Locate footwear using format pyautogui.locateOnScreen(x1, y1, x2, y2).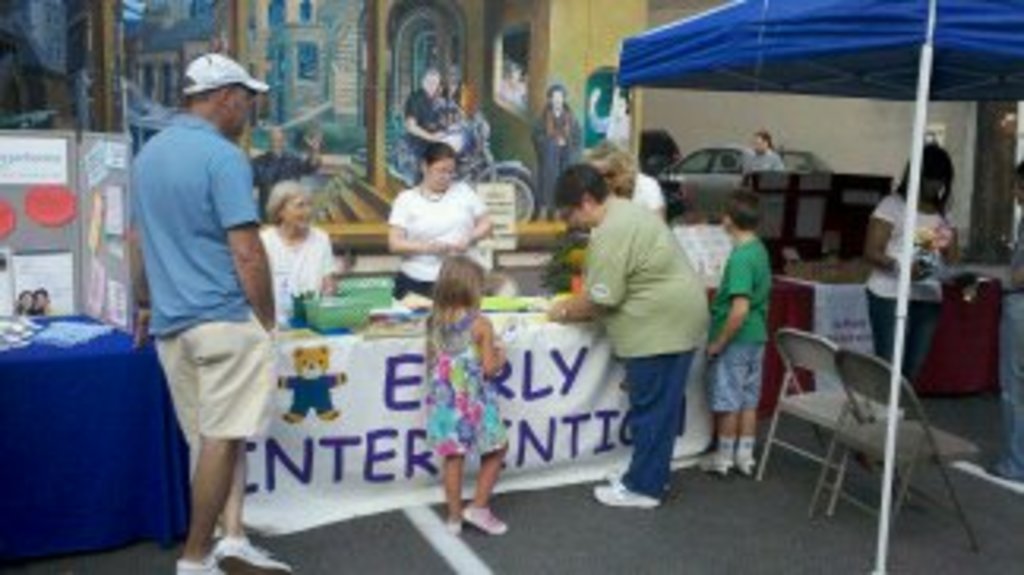
pyautogui.locateOnScreen(695, 452, 740, 480).
